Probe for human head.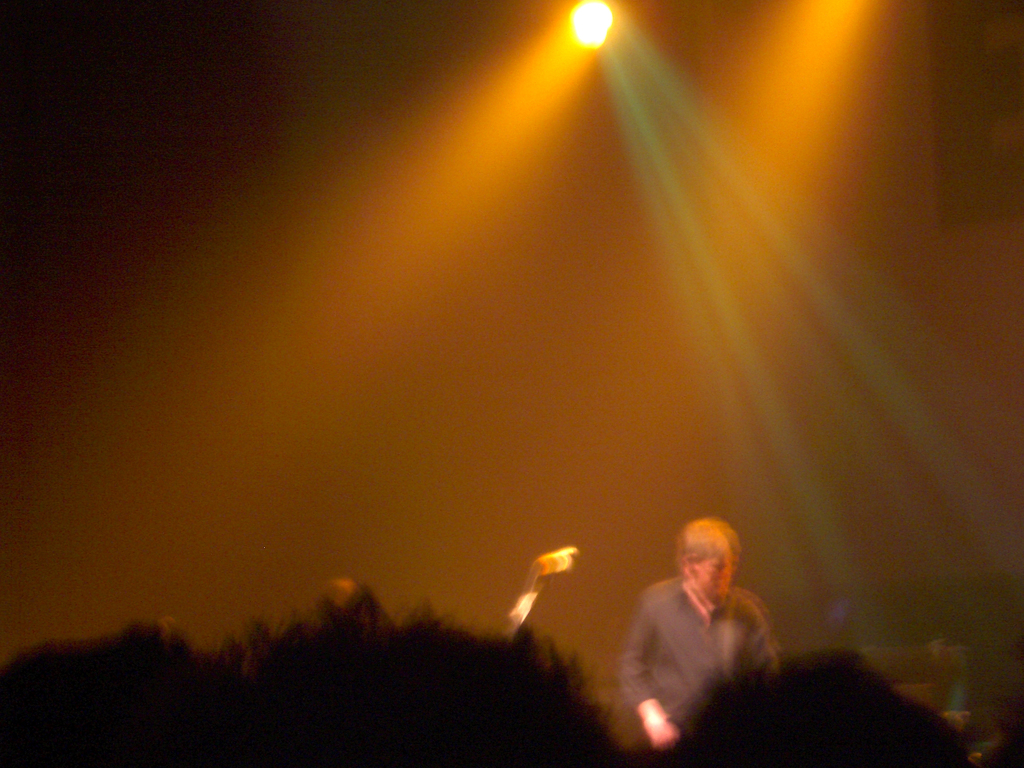
Probe result: 681:516:744:603.
